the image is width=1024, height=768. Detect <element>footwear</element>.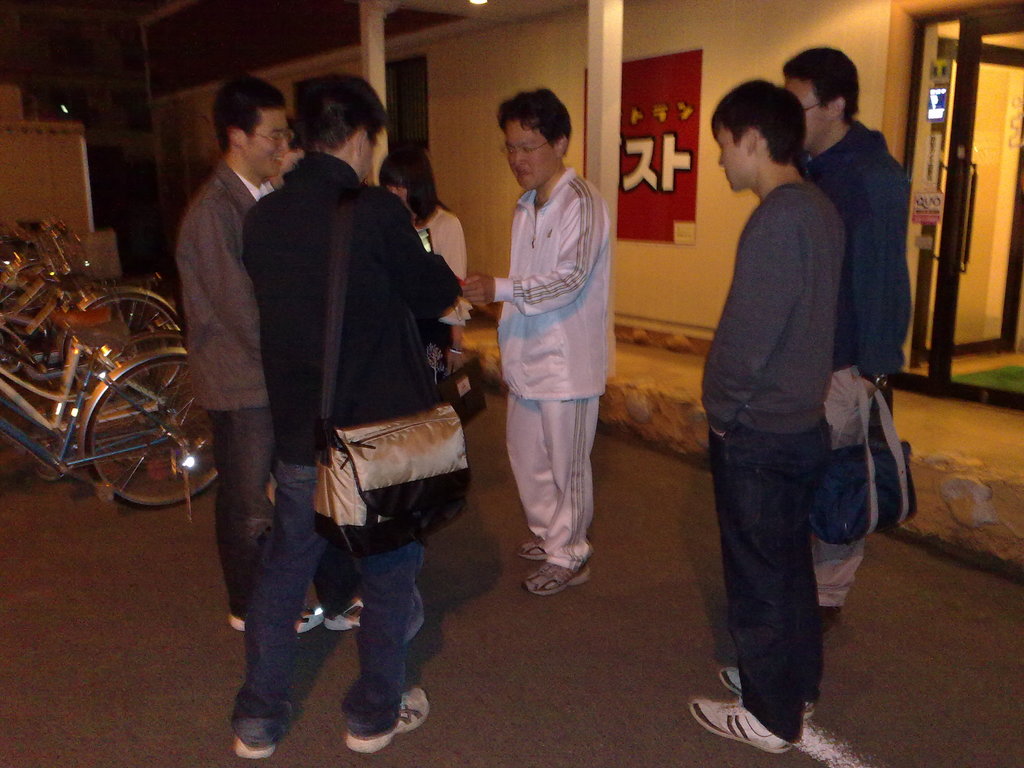
Detection: <bbox>231, 741, 271, 761</bbox>.
